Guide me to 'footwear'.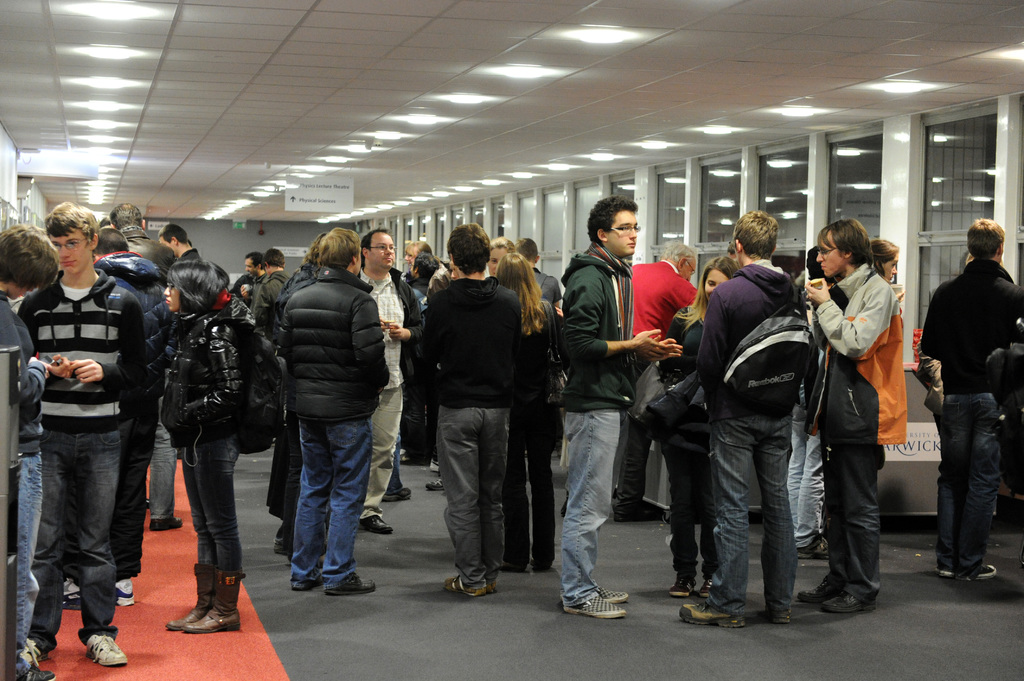
Guidance: region(593, 584, 626, 607).
